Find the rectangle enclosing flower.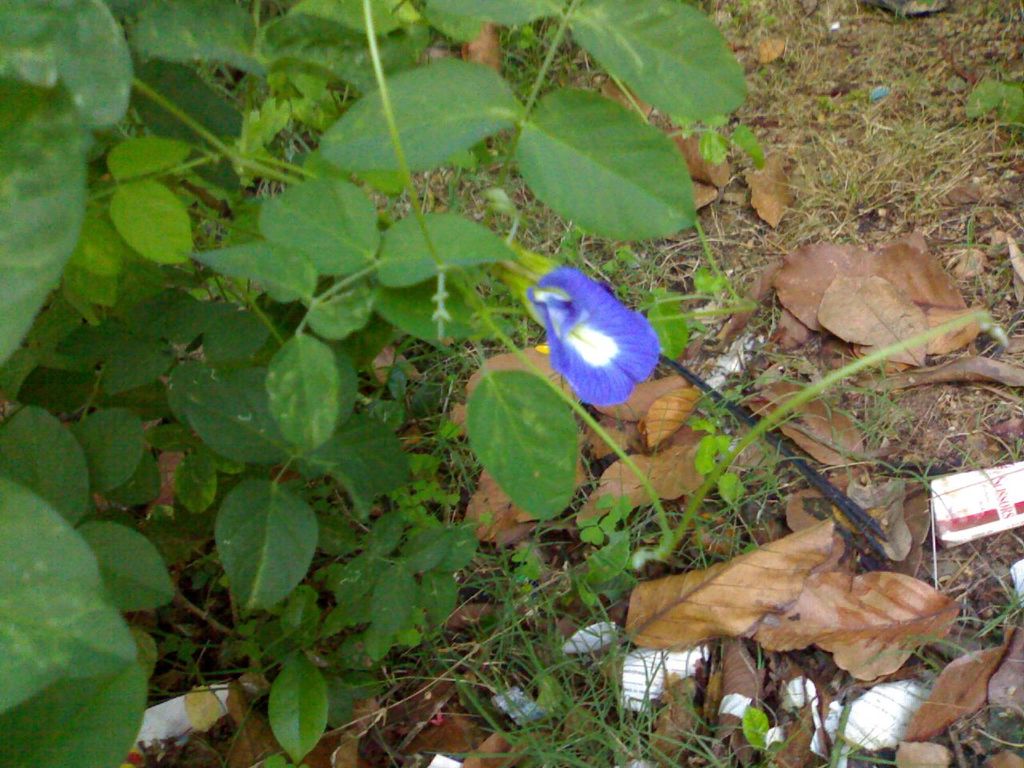
[left=529, top=259, right=677, bottom=407].
